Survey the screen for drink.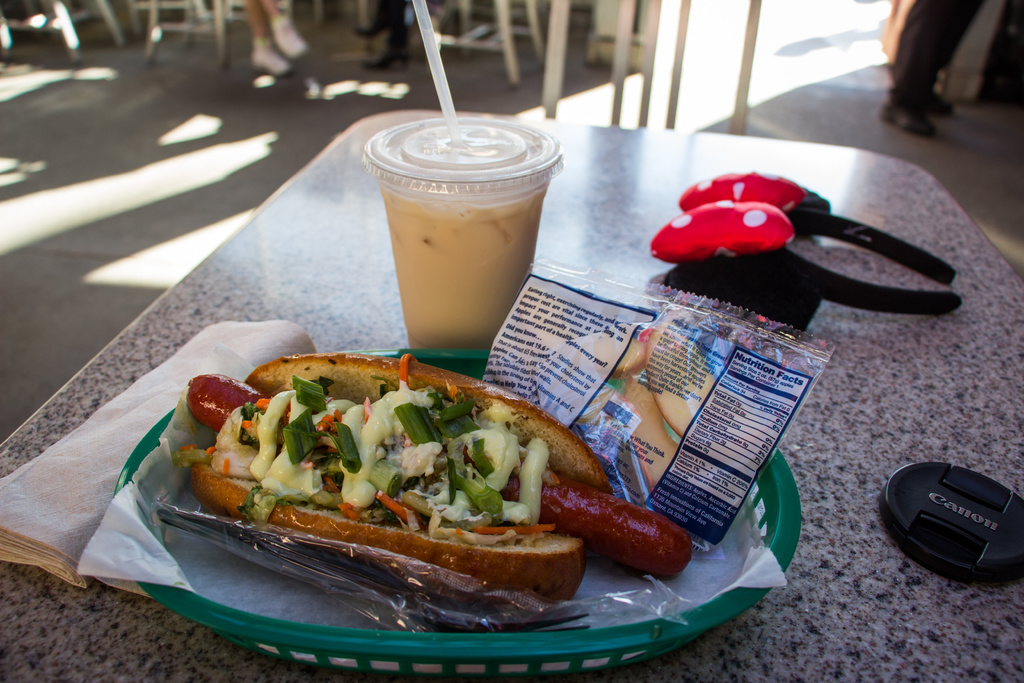
Survey found: box=[382, 190, 547, 349].
